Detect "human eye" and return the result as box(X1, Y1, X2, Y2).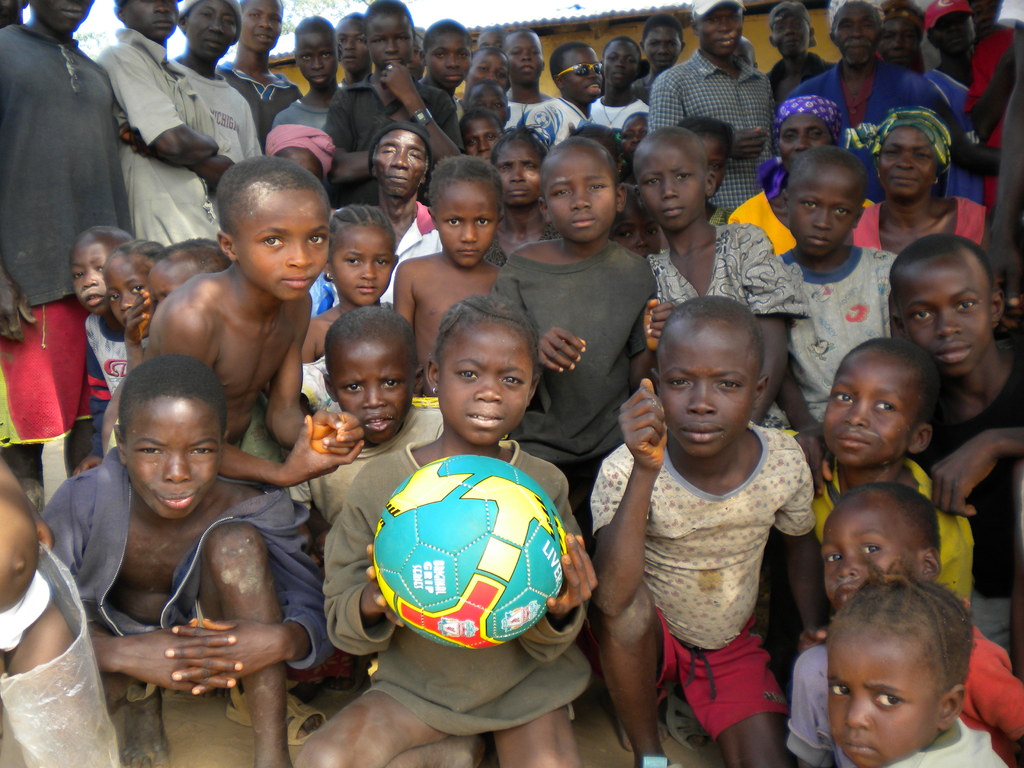
box(436, 50, 445, 61).
